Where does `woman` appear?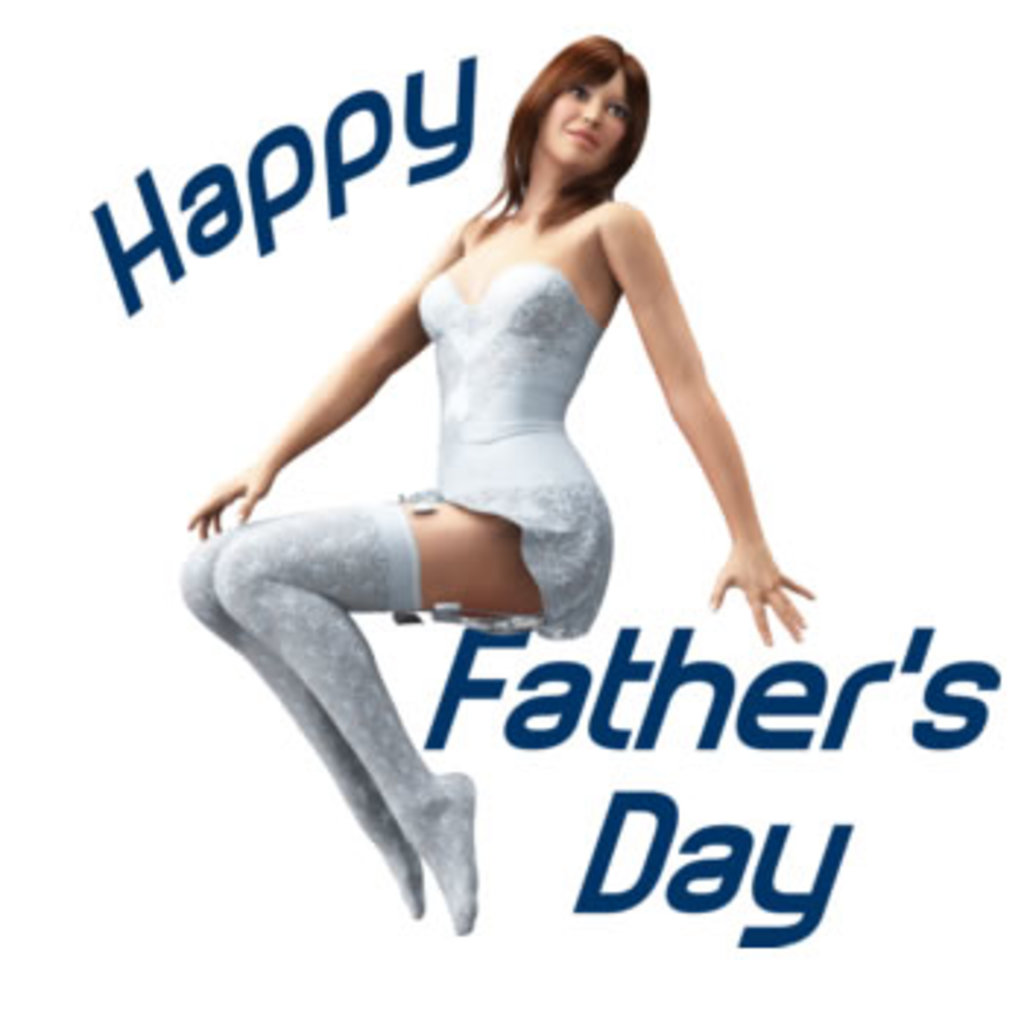
Appears at <region>176, 32, 825, 936</region>.
